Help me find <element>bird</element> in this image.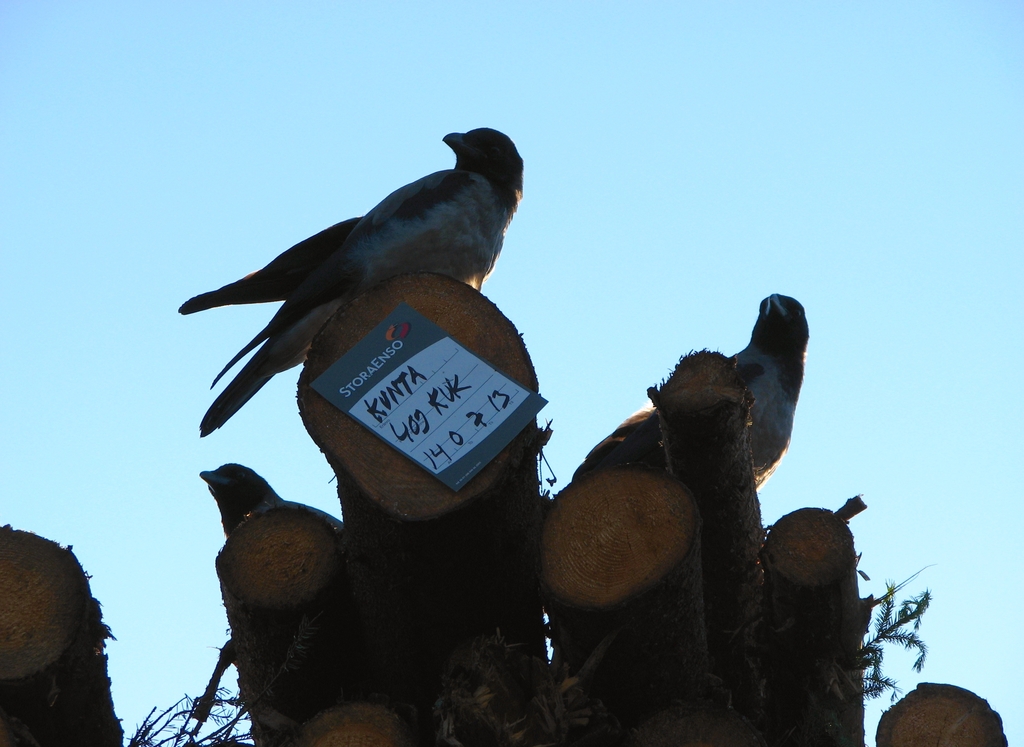
Found it: 177/124/526/439.
